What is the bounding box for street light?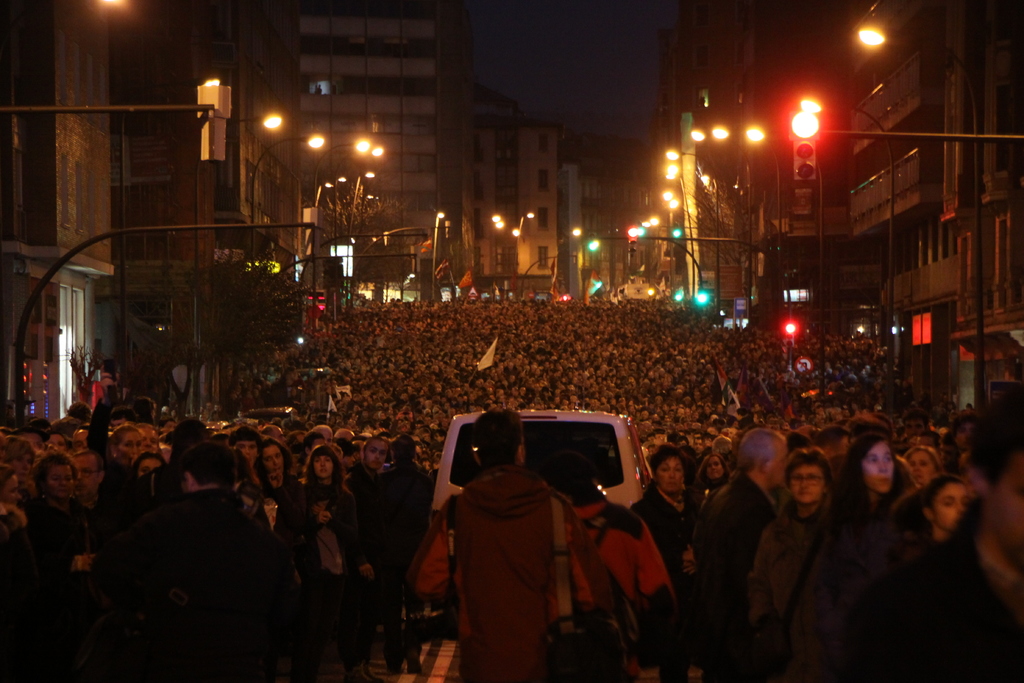
Rect(857, 23, 992, 409).
